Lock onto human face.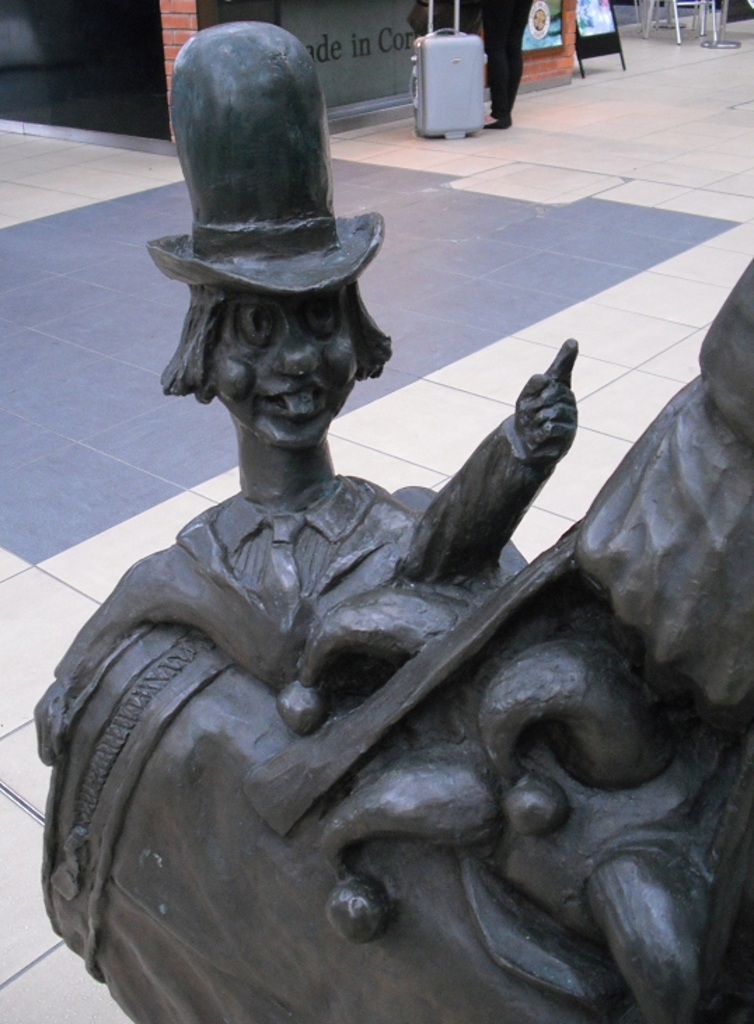
Locked: locate(213, 300, 359, 447).
